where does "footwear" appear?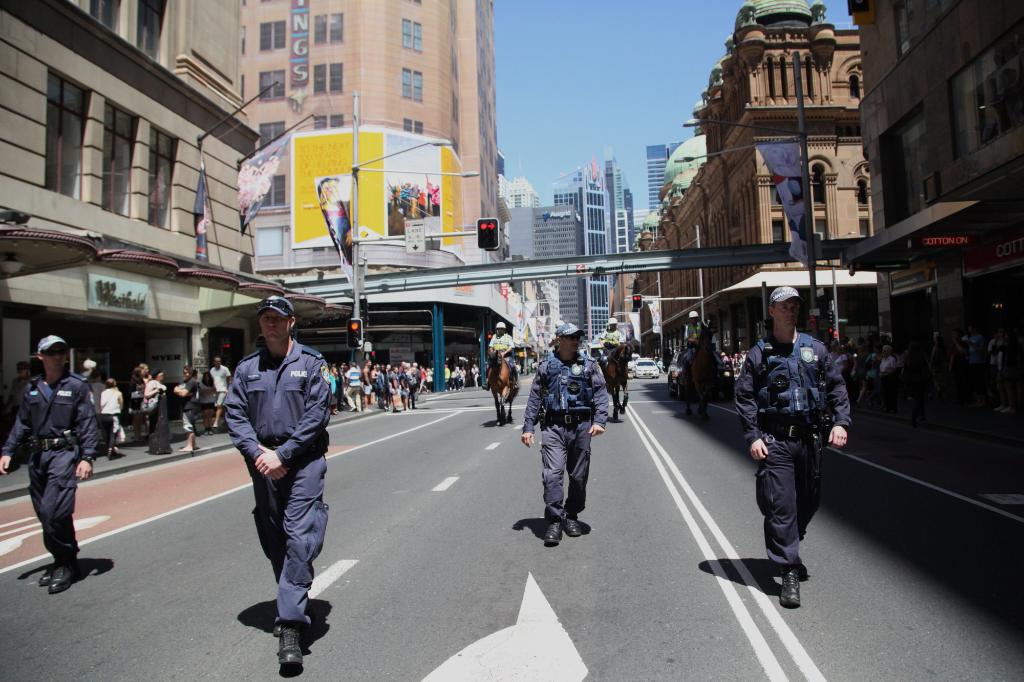
Appears at x1=204 y1=427 x2=213 y2=436.
